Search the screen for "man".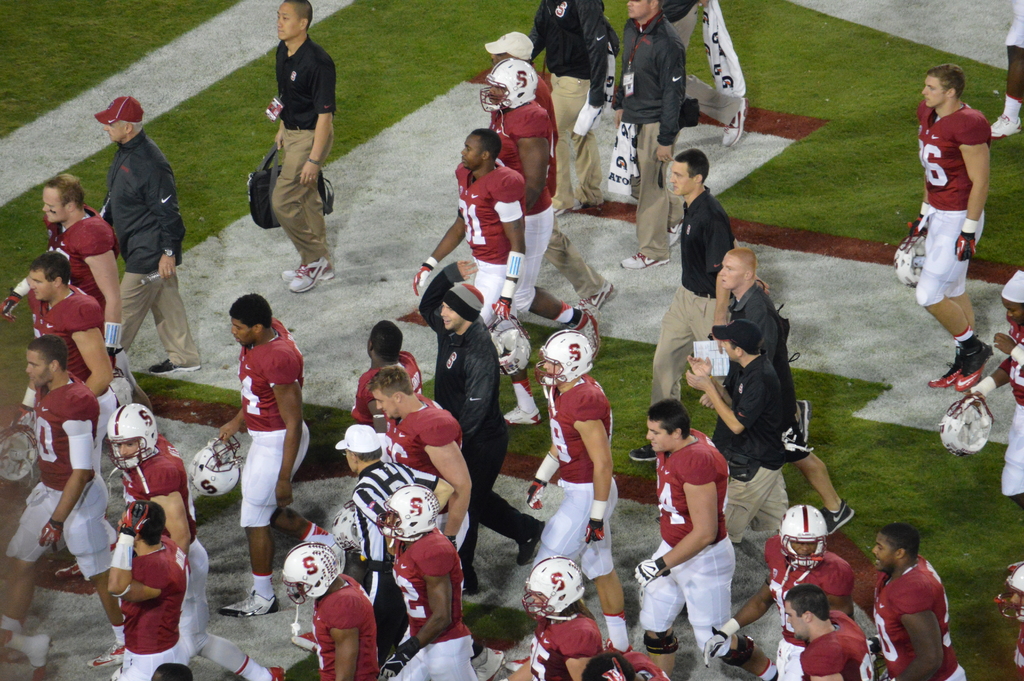
Found at bbox=(95, 97, 203, 370).
